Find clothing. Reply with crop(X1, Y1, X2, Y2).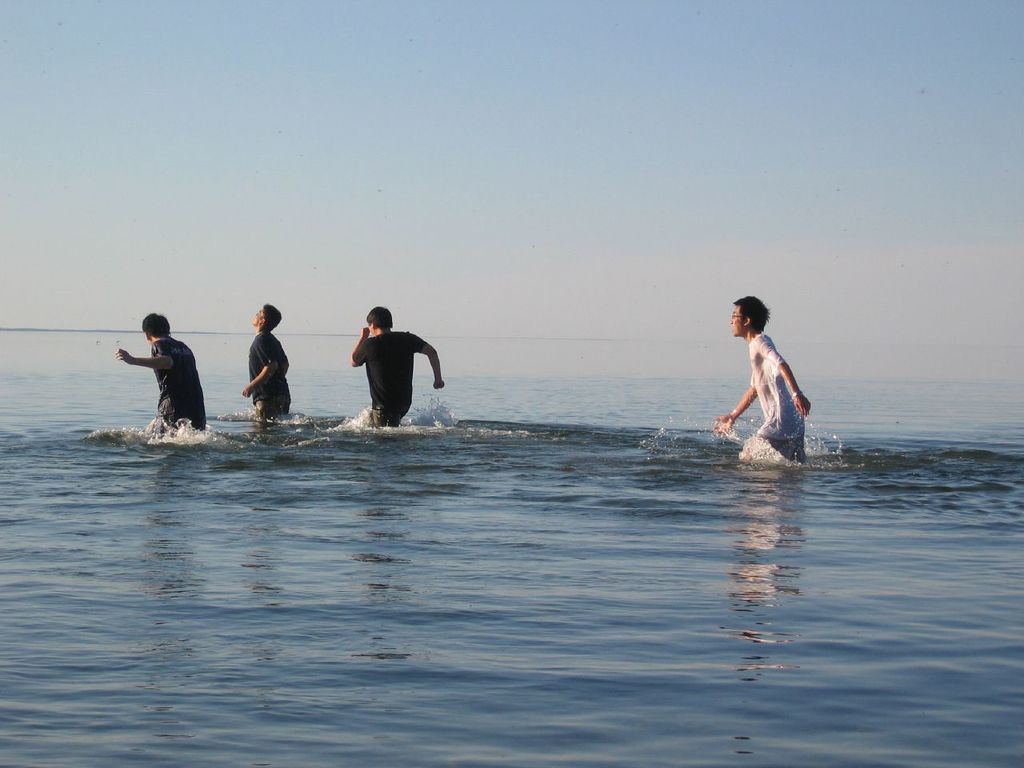
crop(249, 333, 297, 425).
